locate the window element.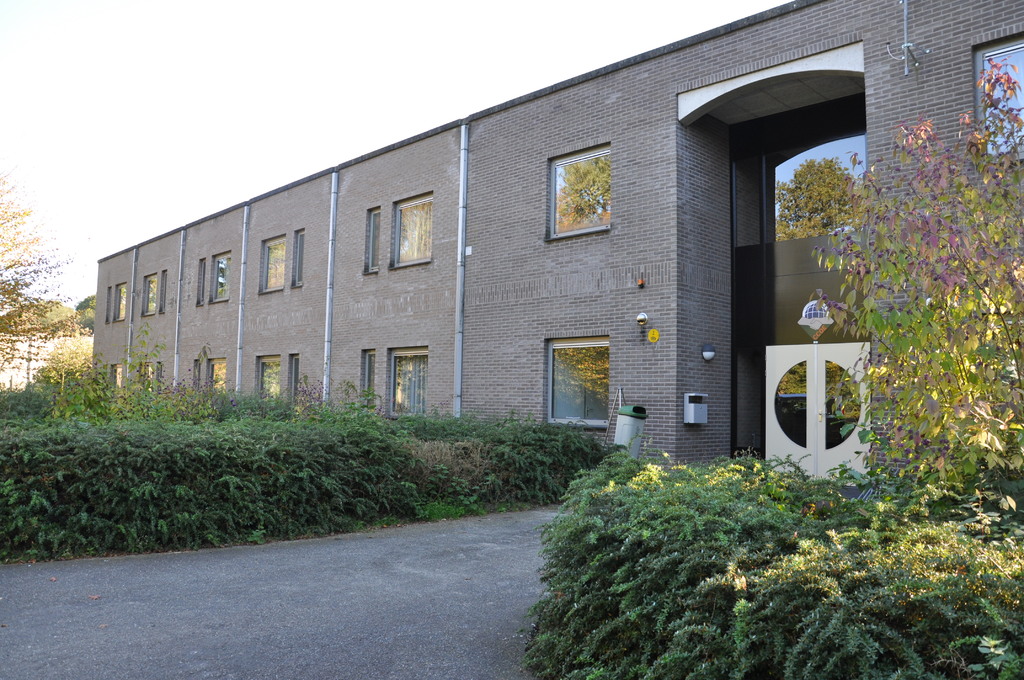
Element bbox: Rect(140, 360, 158, 387).
